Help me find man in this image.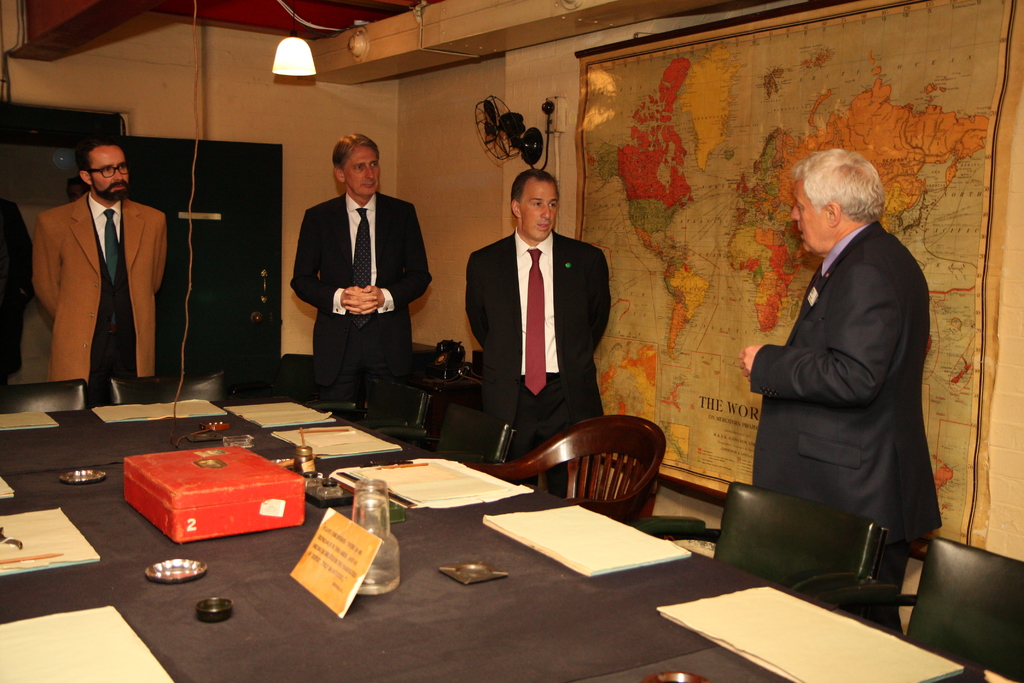
Found it: bbox(735, 117, 949, 609).
